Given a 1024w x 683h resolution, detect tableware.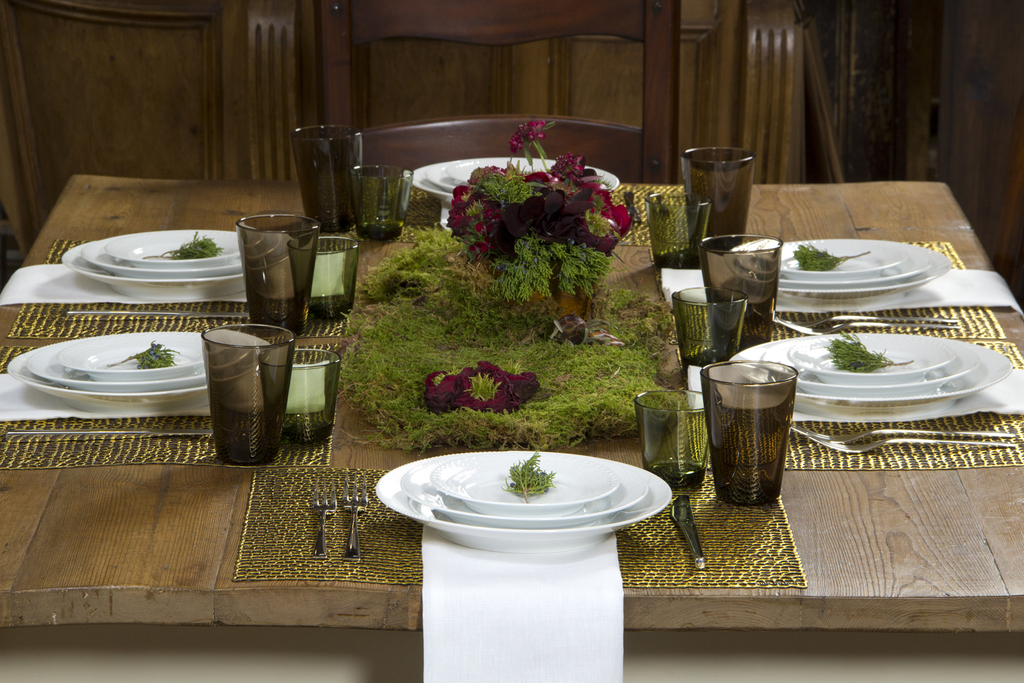
pyautogui.locateOnScreen(773, 332, 983, 393).
